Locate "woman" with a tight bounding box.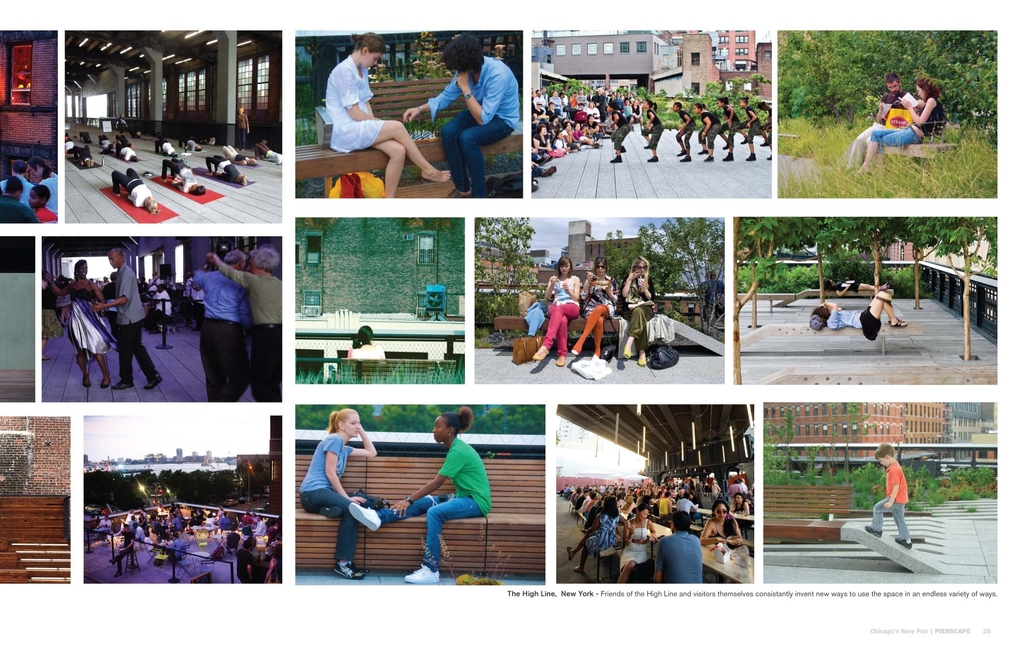
<box>255,511,268,537</box>.
